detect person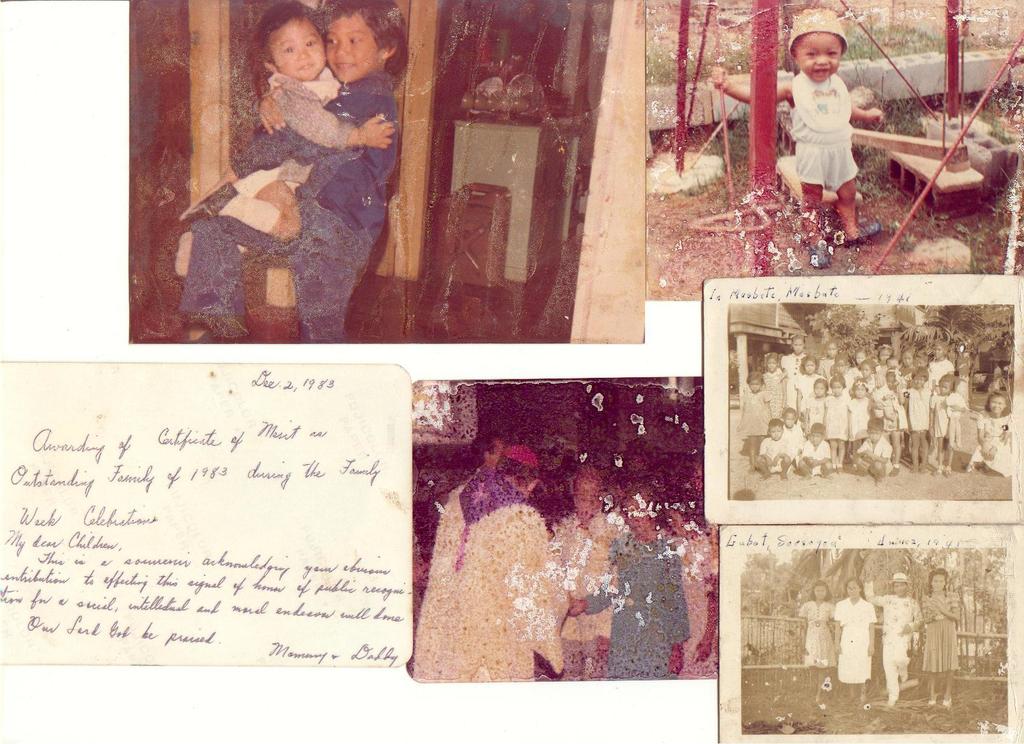
box(854, 417, 895, 483)
